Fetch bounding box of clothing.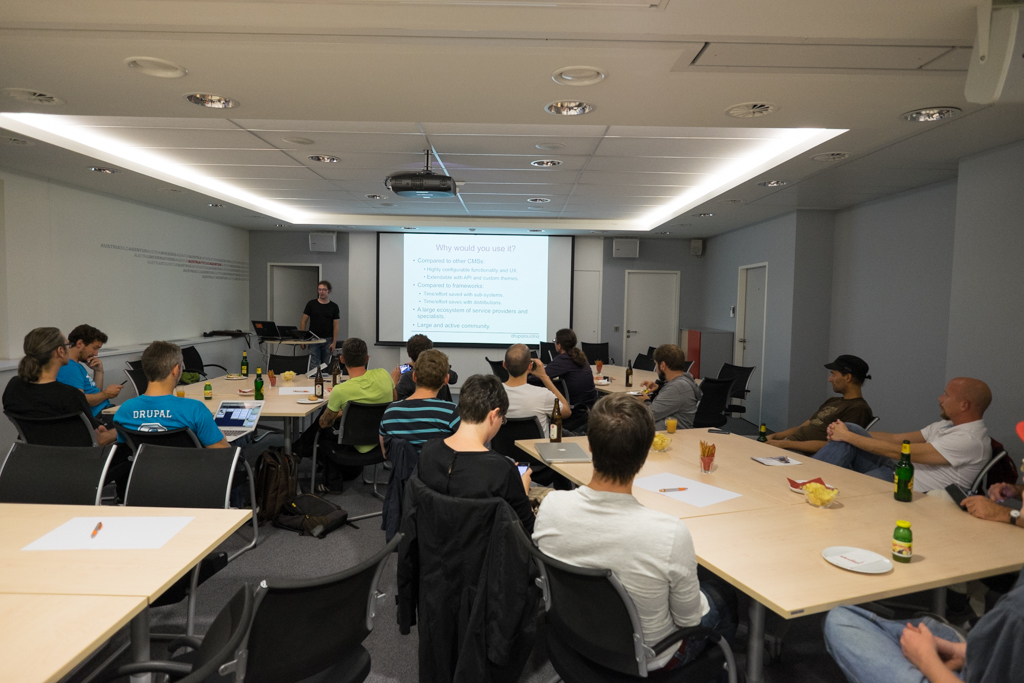
Bbox: (left=527, top=454, right=726, bottom=662).
